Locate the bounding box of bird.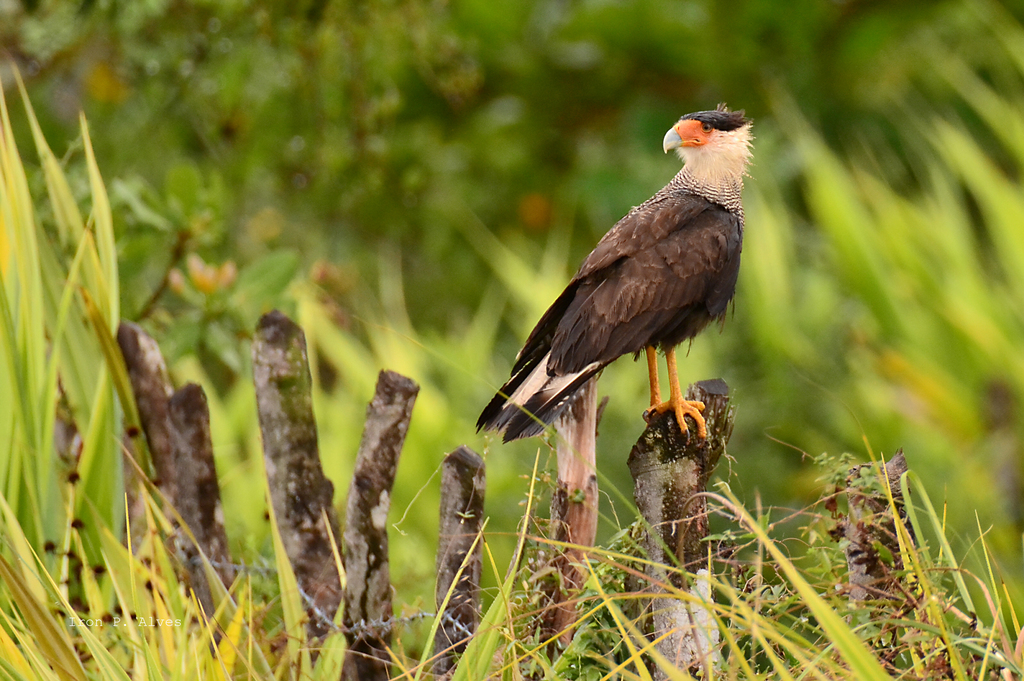
Bounding box: <bbox>481, 125, 760, 497</bbox>.
